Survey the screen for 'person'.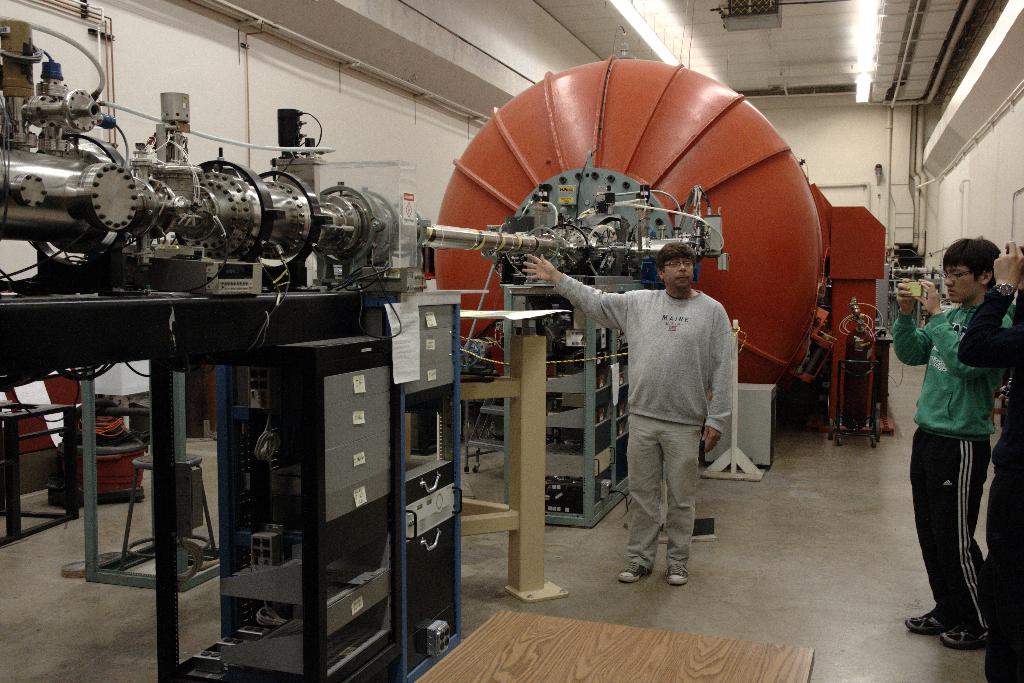
Survey found: BBox(864, 206, 996, 653).
